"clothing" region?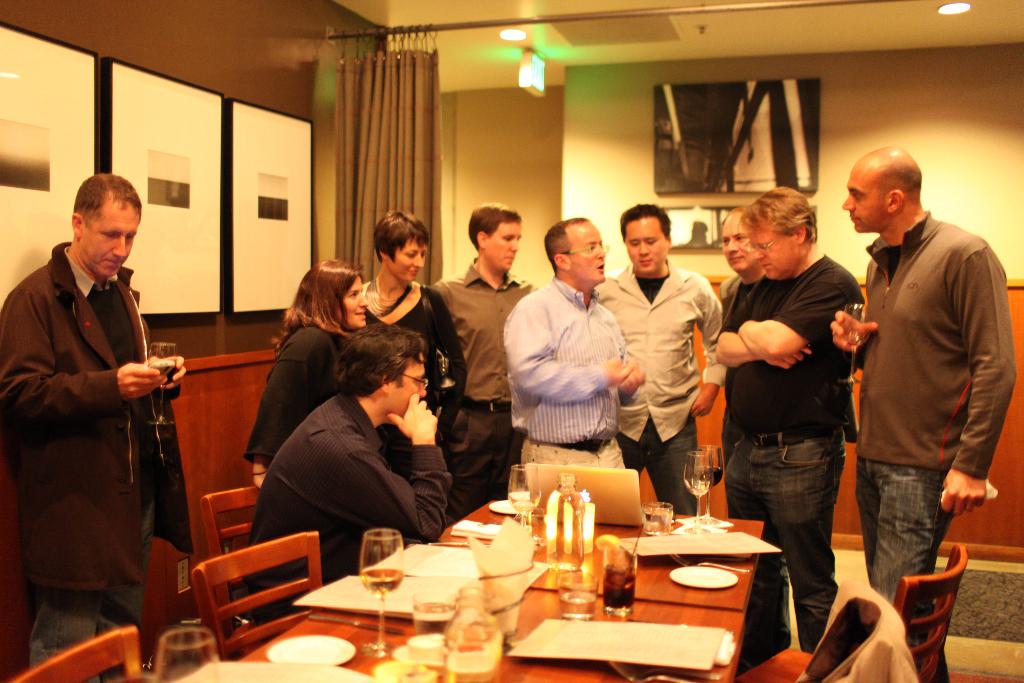
(x1=719, y1=260, x2=870, y2=434)
